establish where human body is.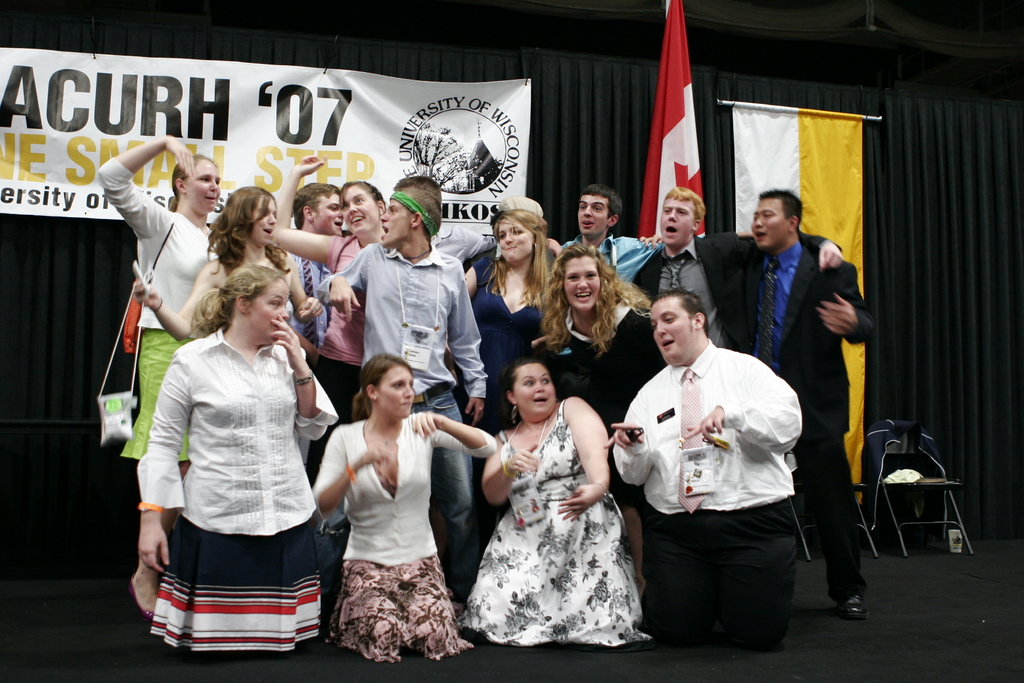
Established at [left=279, top=150, right=338, bottom=320].
